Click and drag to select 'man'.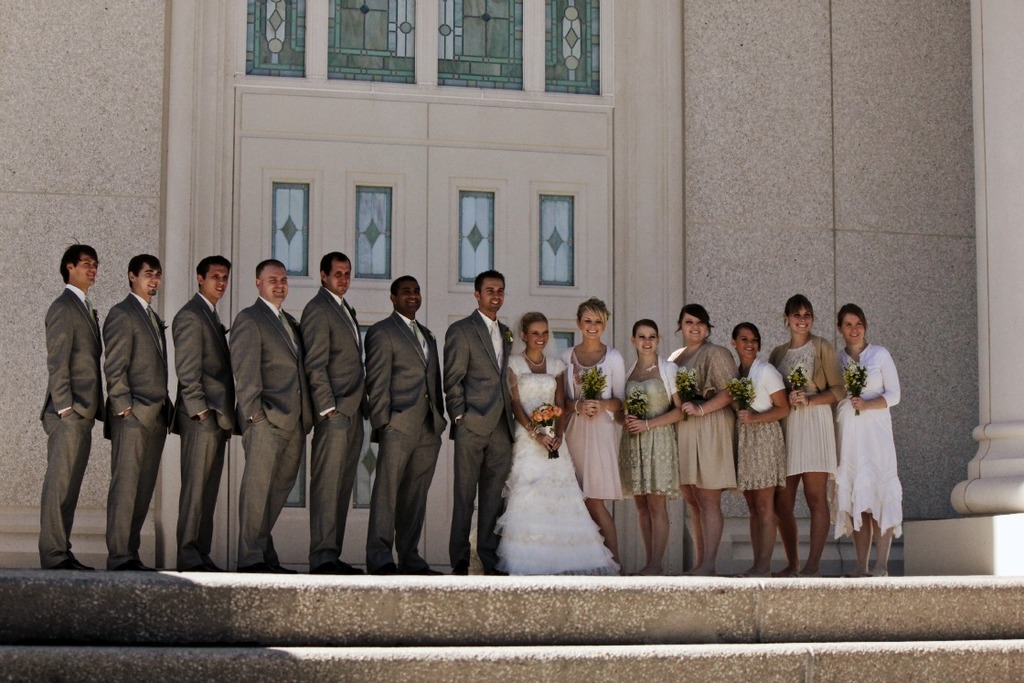
Selection: Rect(33, 223, 122, 591).
